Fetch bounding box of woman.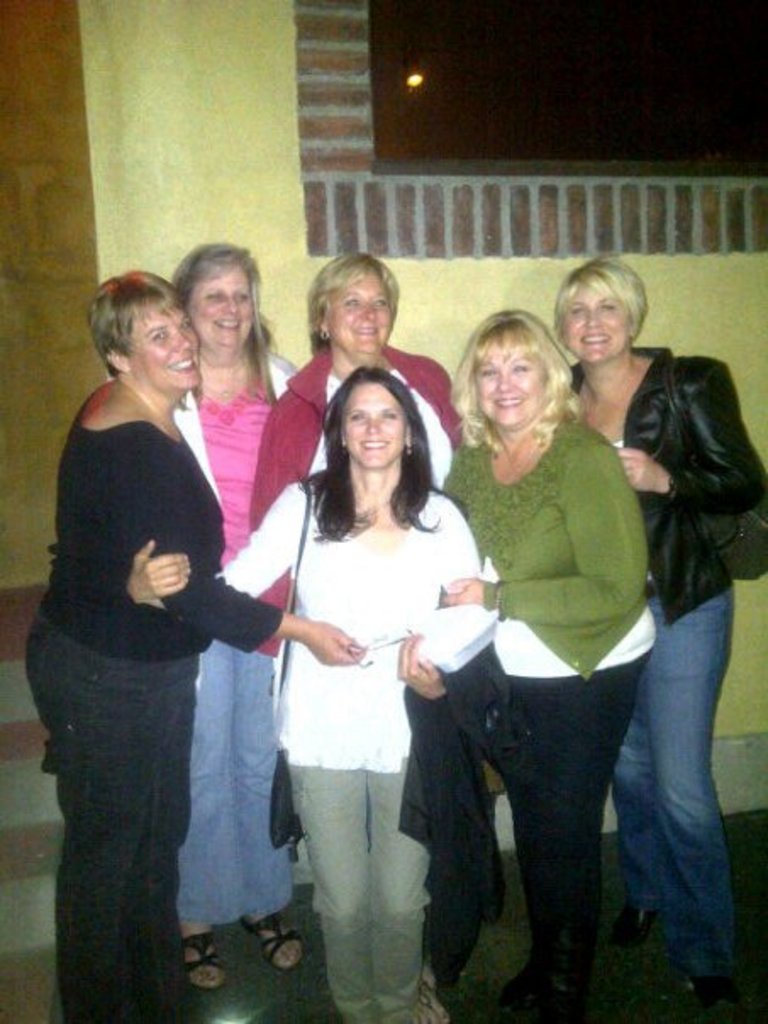
Bbox: 224, 244, 465, 636.
